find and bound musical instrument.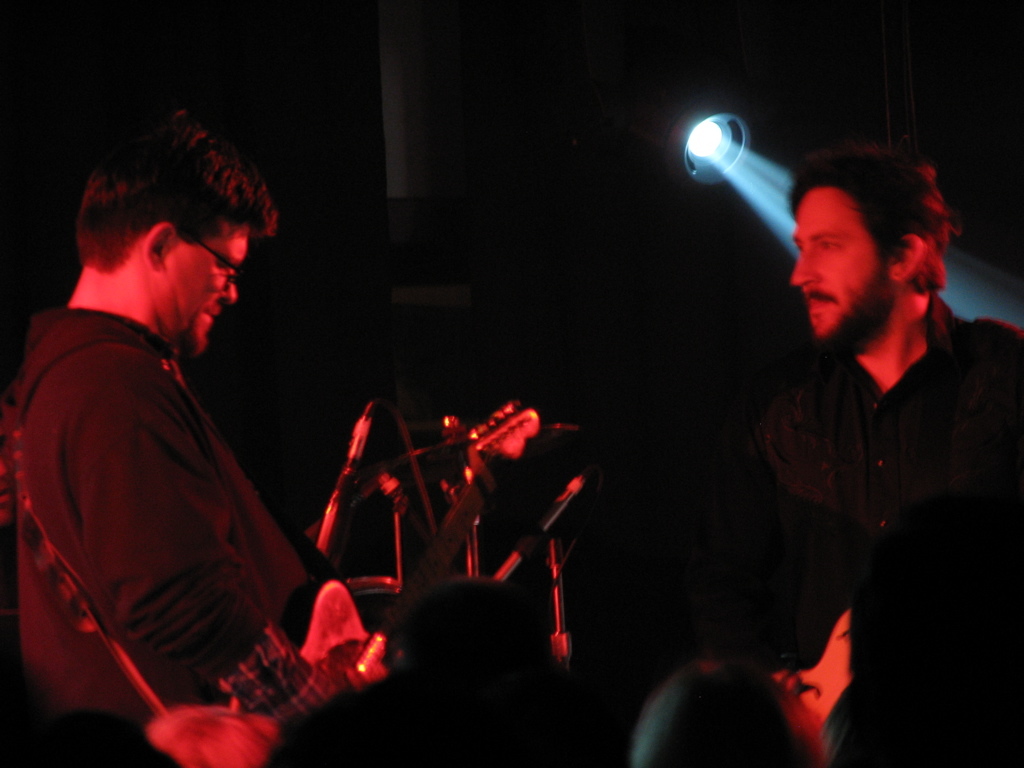
Bound: rect(146, 462, 496, 767).
